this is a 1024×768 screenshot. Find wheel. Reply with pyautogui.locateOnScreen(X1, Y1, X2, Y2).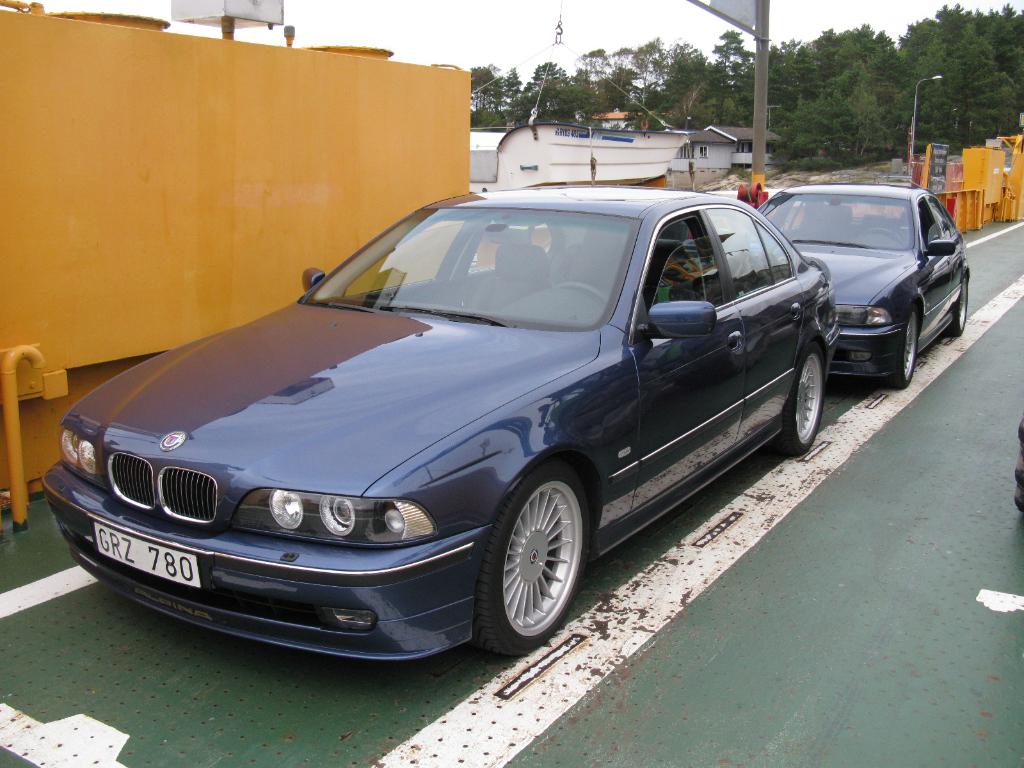
pyautogui.locateOnScreen(769, 341, 825, 458).
